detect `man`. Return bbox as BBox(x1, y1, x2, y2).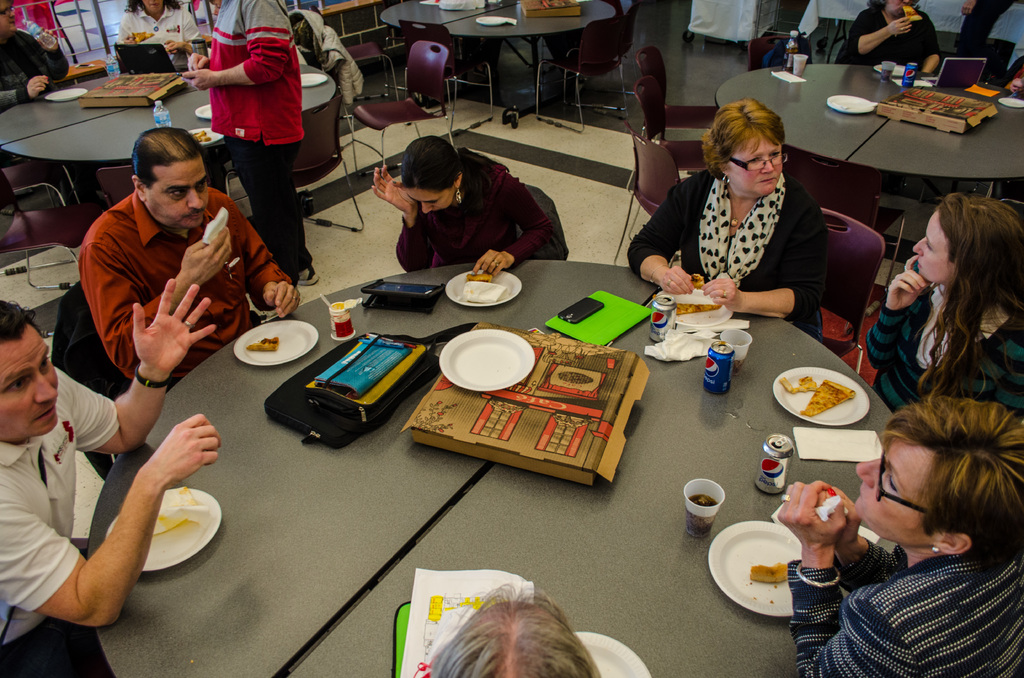
BBox(179, 0, 326, 289).
